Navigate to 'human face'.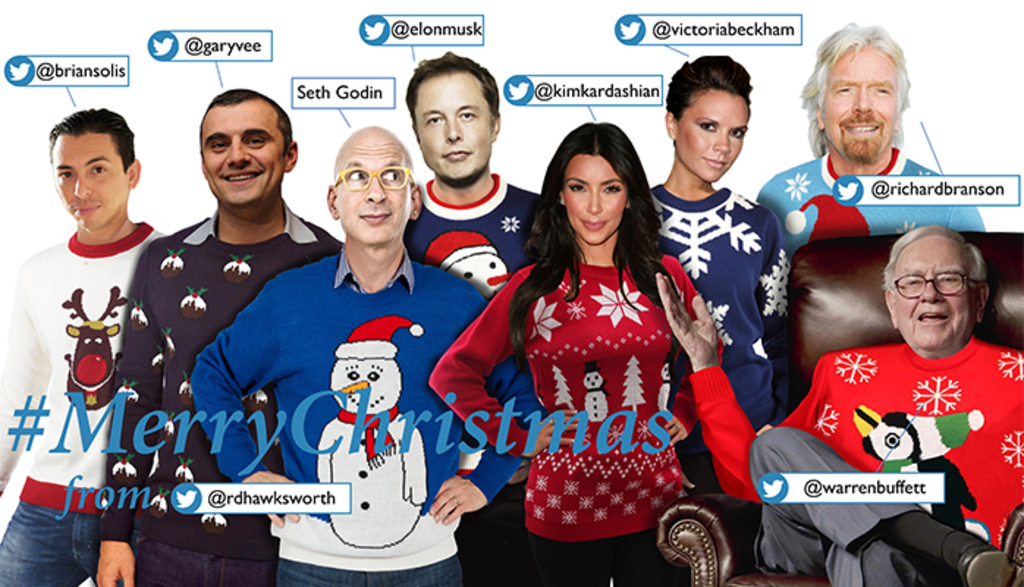
Navigation target: bbox=(51, 129, 126, 238).
